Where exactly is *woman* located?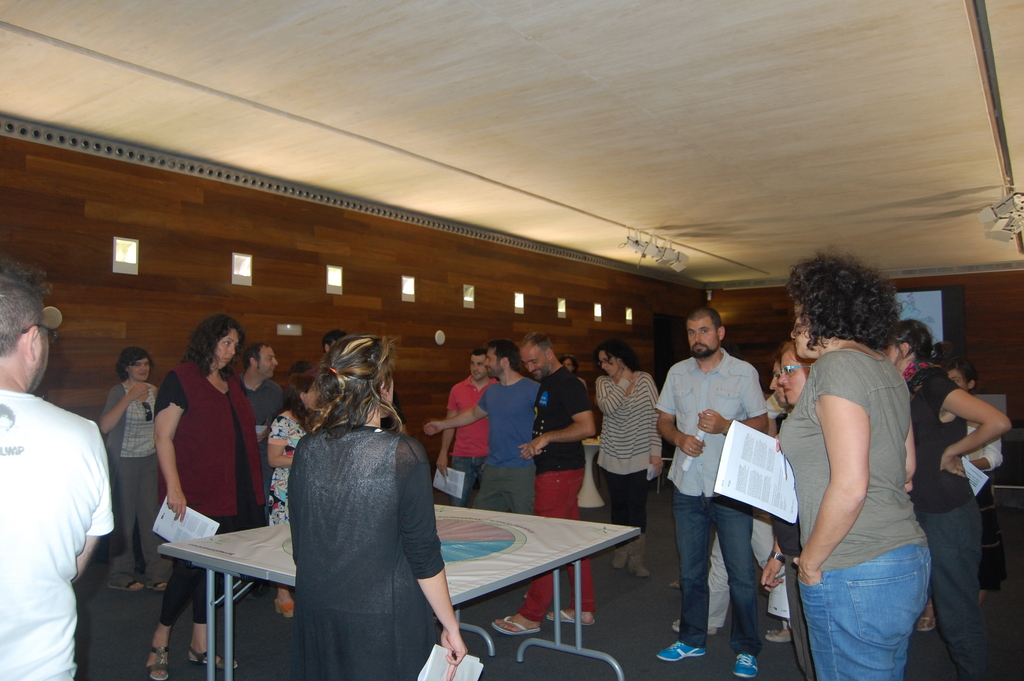
Its bounding box is pyautogui.locateOnScreen(924, 357, 1009, 648).
